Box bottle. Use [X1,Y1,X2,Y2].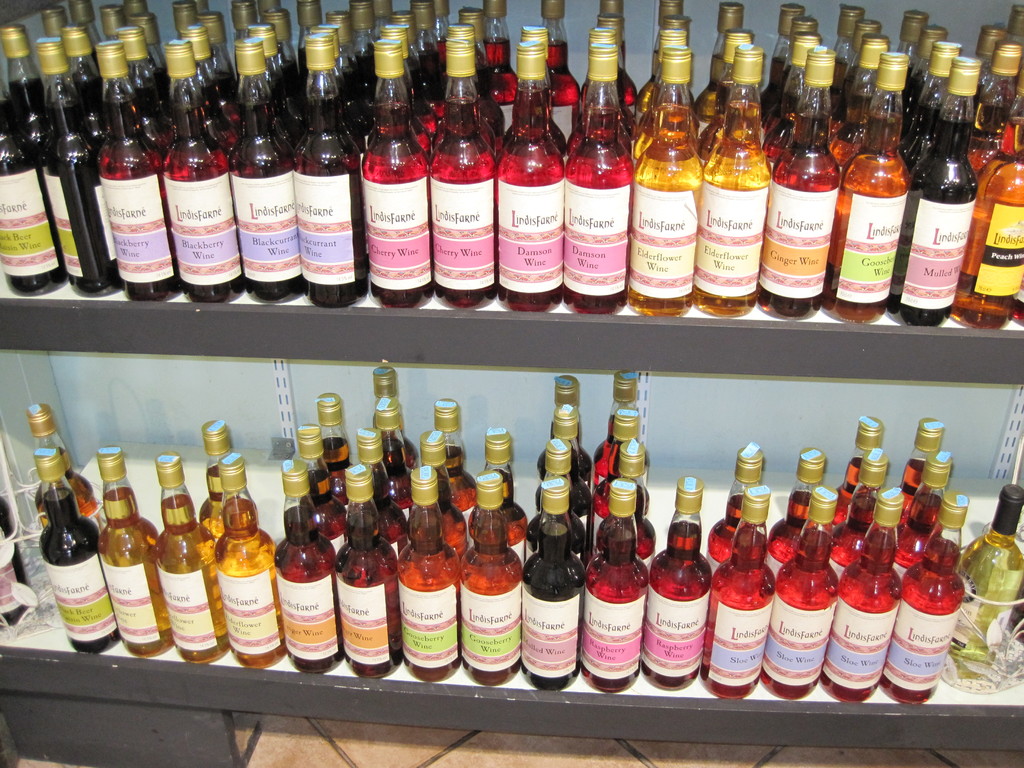
[1007,6,1023,43].
